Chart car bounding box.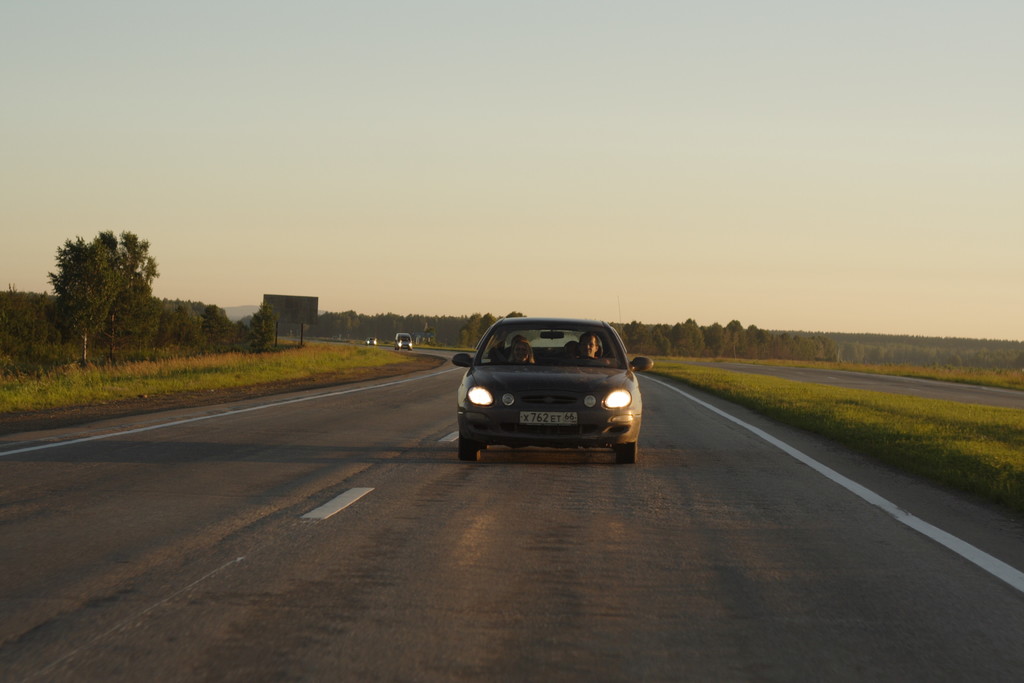
Charted: select_region(442, 313, 656, 467).
